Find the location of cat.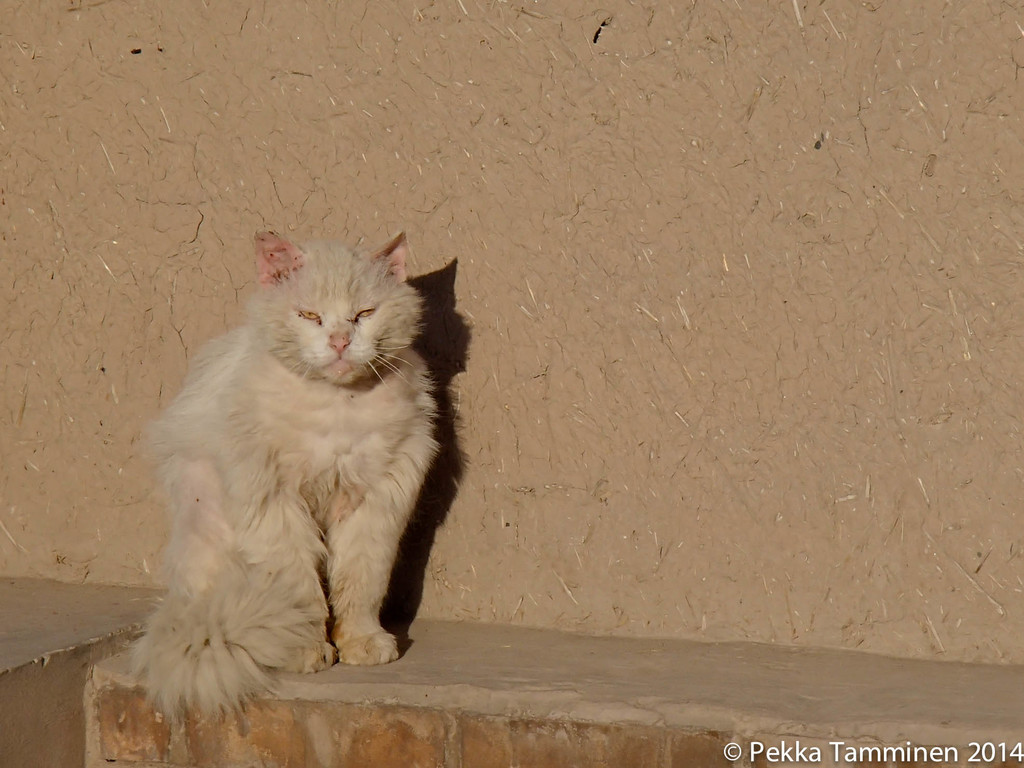
Location: region(140, 224, 445, 728).
